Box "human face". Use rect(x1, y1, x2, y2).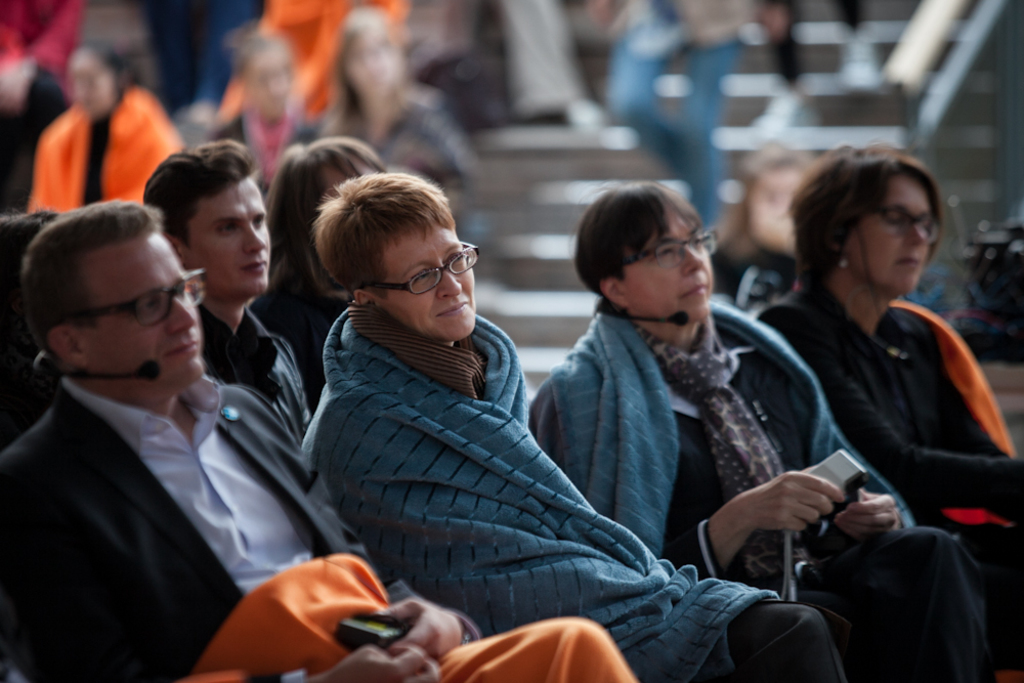
rect(381, 226, 474, 335).
